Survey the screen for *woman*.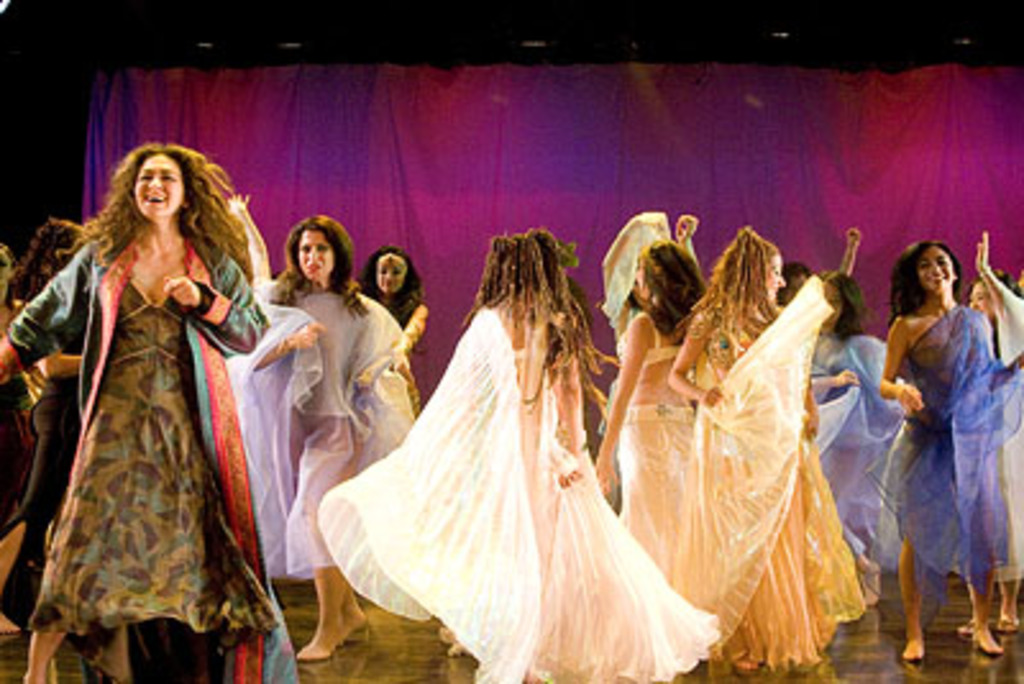
Survey found: detection(0, 133, 310, 681).
